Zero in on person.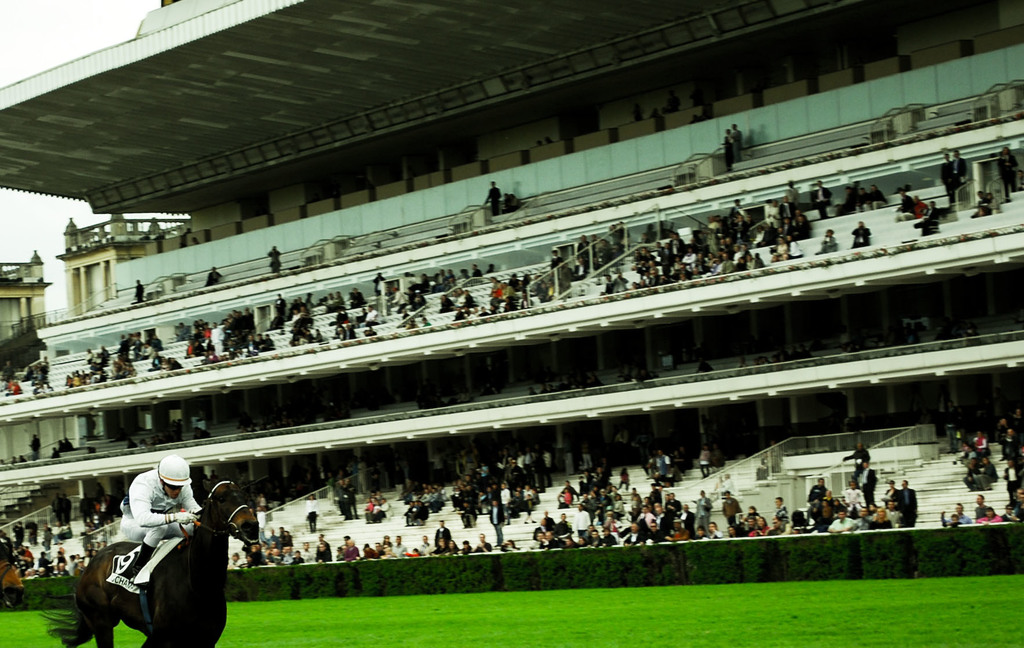
Zeroed in: bbox=[204, 266, 223, 289].
